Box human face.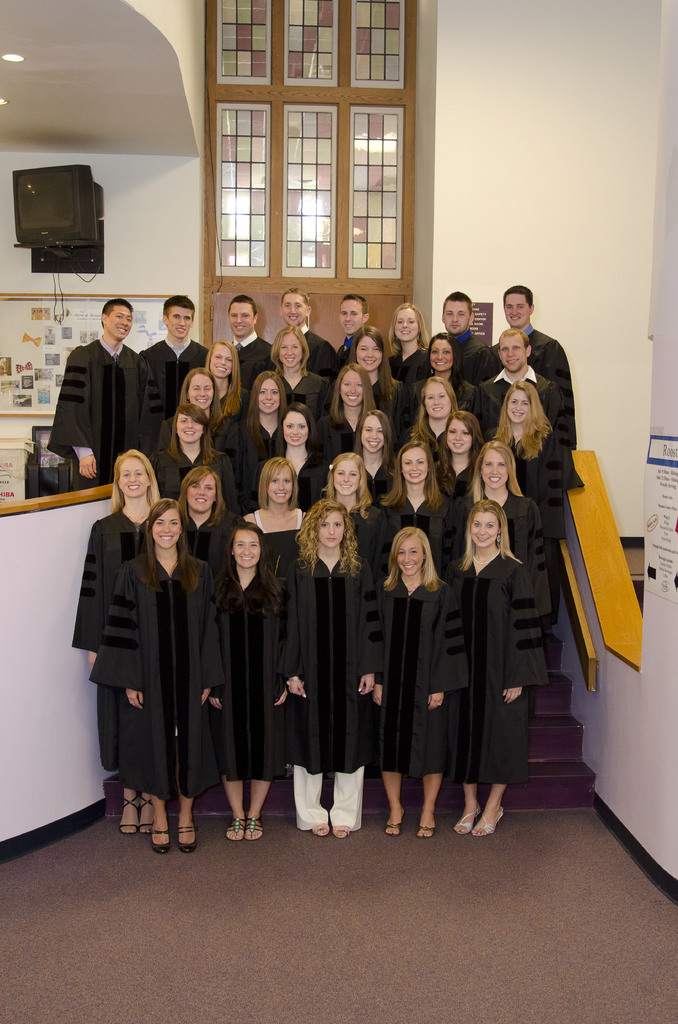
box=[341, 371, 364, 407].
